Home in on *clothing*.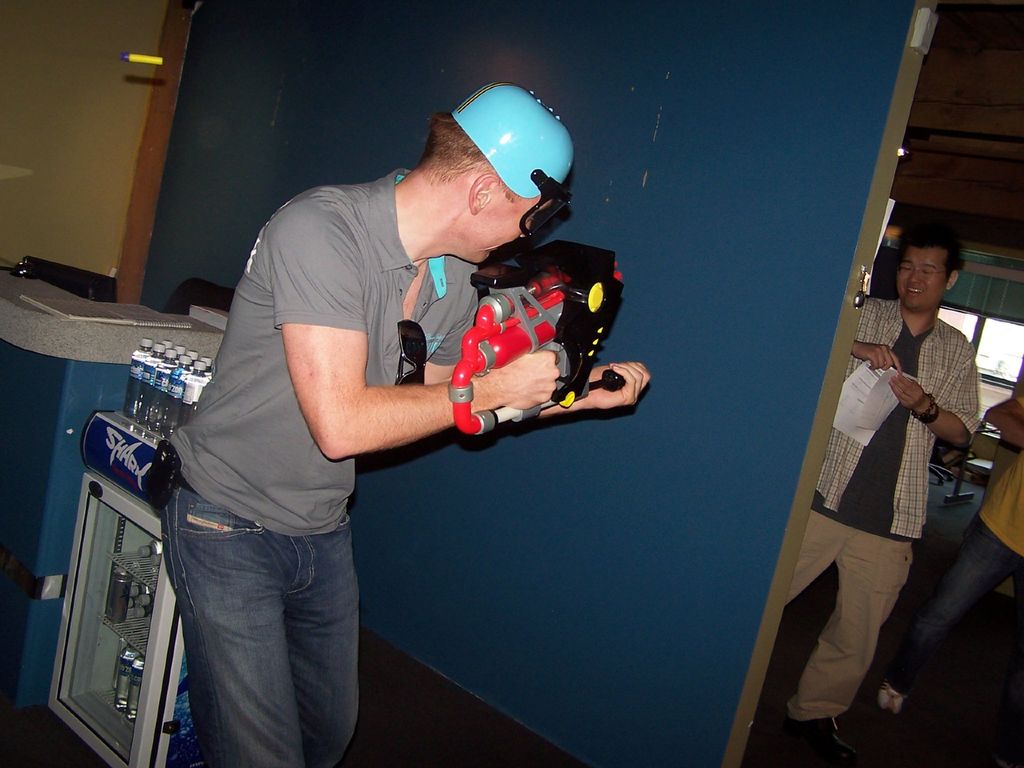
Homed in at {"x1": 163, "y1": 163, "x2": 484, "y2": 767}.
